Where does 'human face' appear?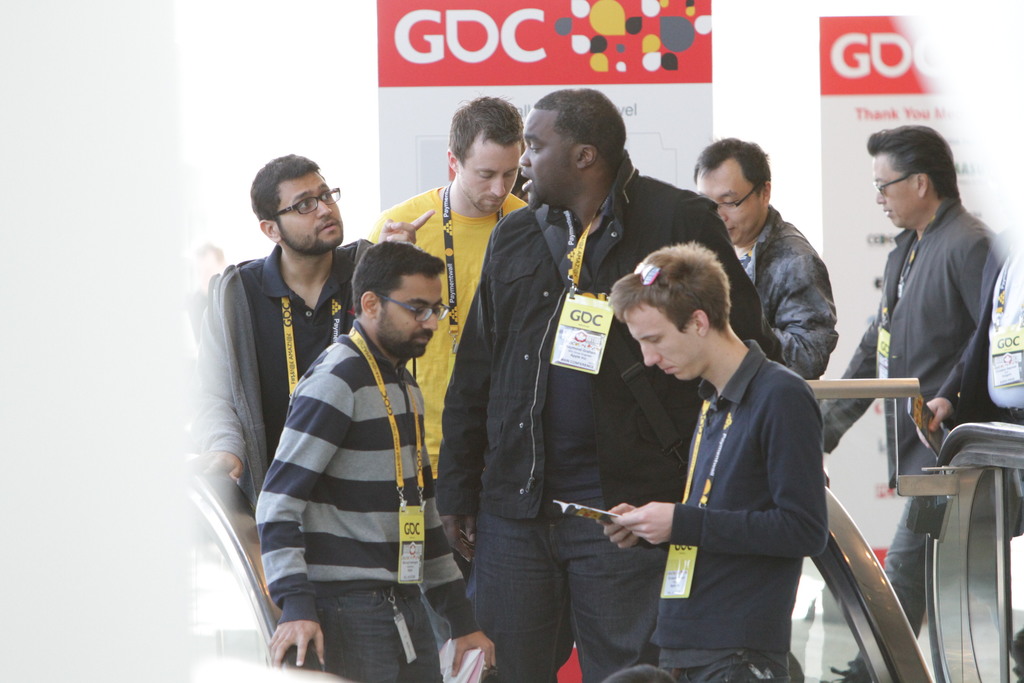
Appears at bbox=[695, 169, 766, 243].
